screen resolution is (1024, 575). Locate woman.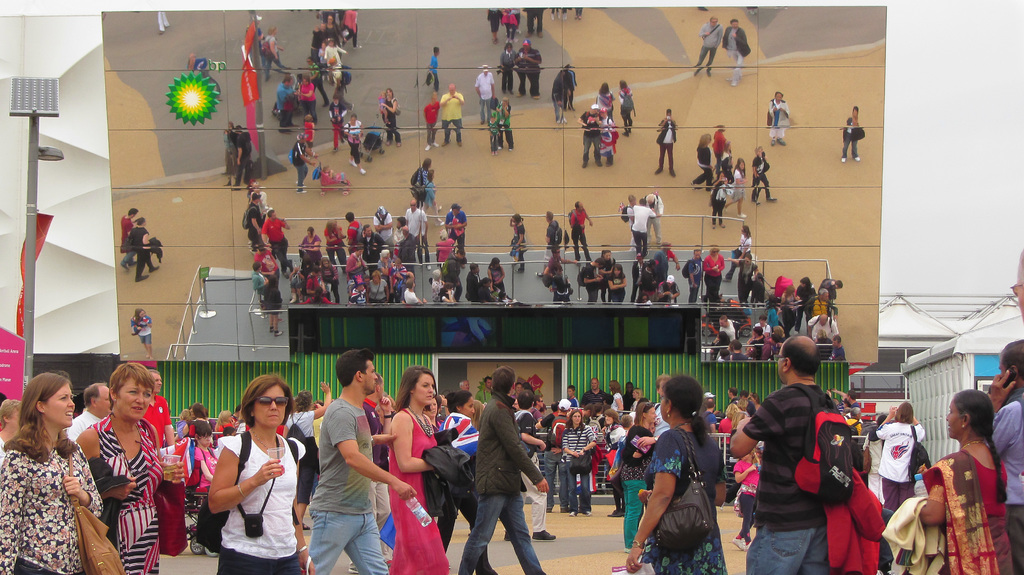
{"x1": 0, "y1": 370, "x2": 106, "y2": 574}.
